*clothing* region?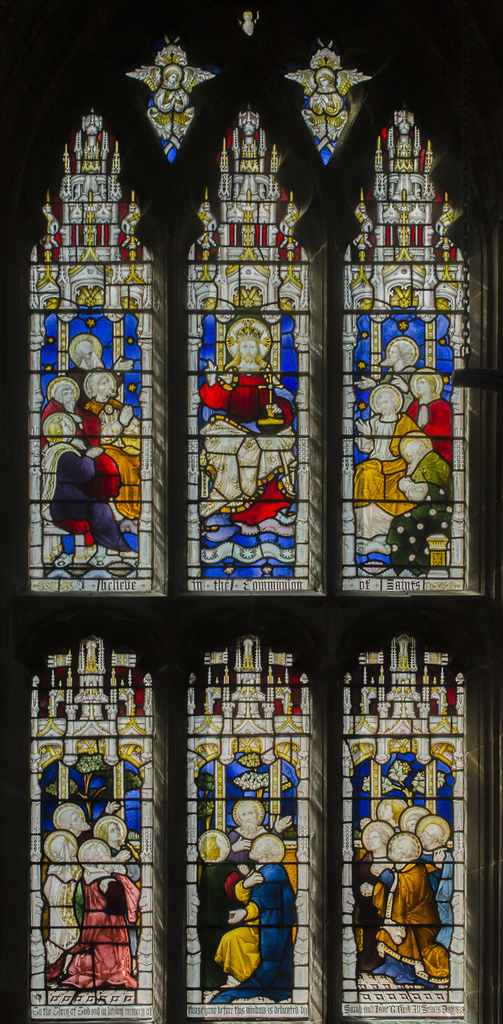
rect(46, 444, 132, 548)
